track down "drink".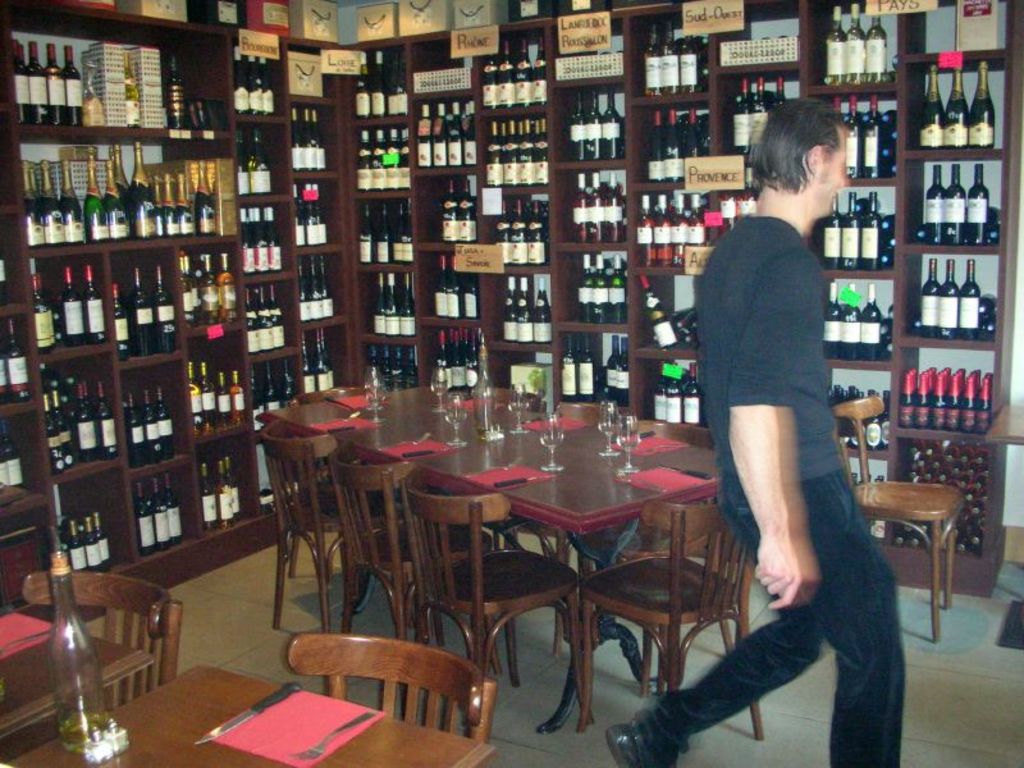
Tracked to [970, 63, 993, 145].
